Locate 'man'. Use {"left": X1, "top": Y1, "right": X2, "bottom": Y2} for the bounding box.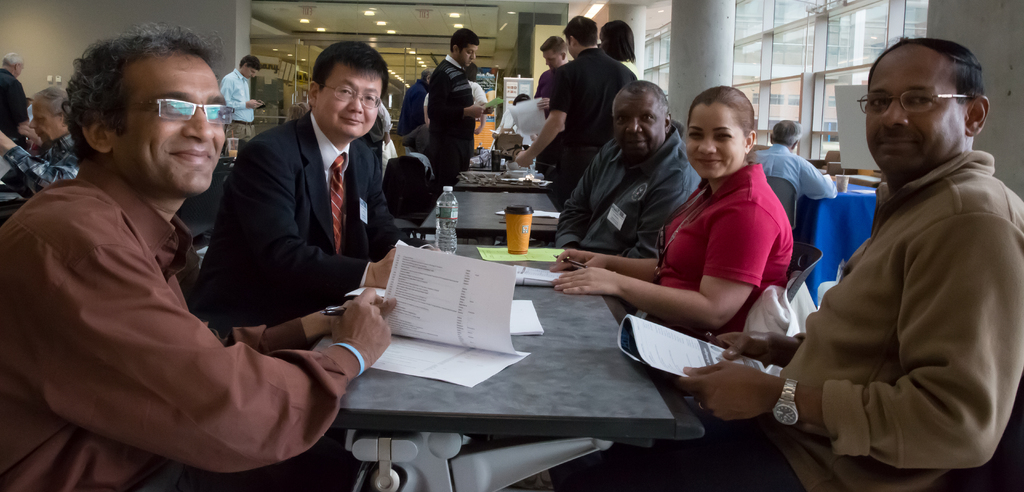
{"left": 216, "top": 53, "right": 266, "bottom": 148}.
